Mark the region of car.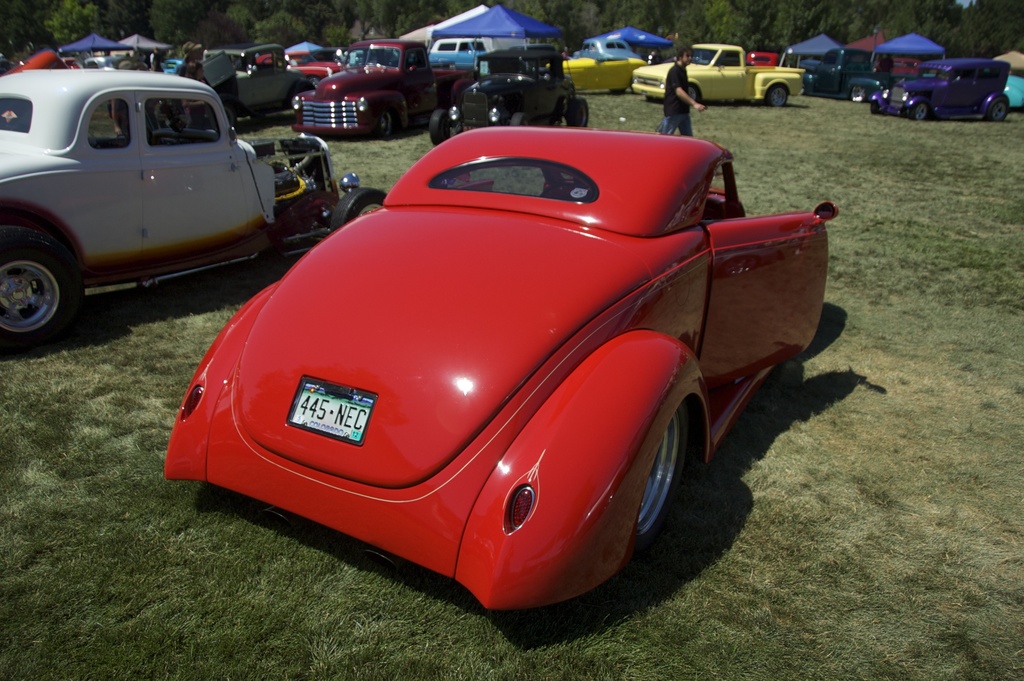
Region: left=1010, top=67, right=1023, bottom=109.
